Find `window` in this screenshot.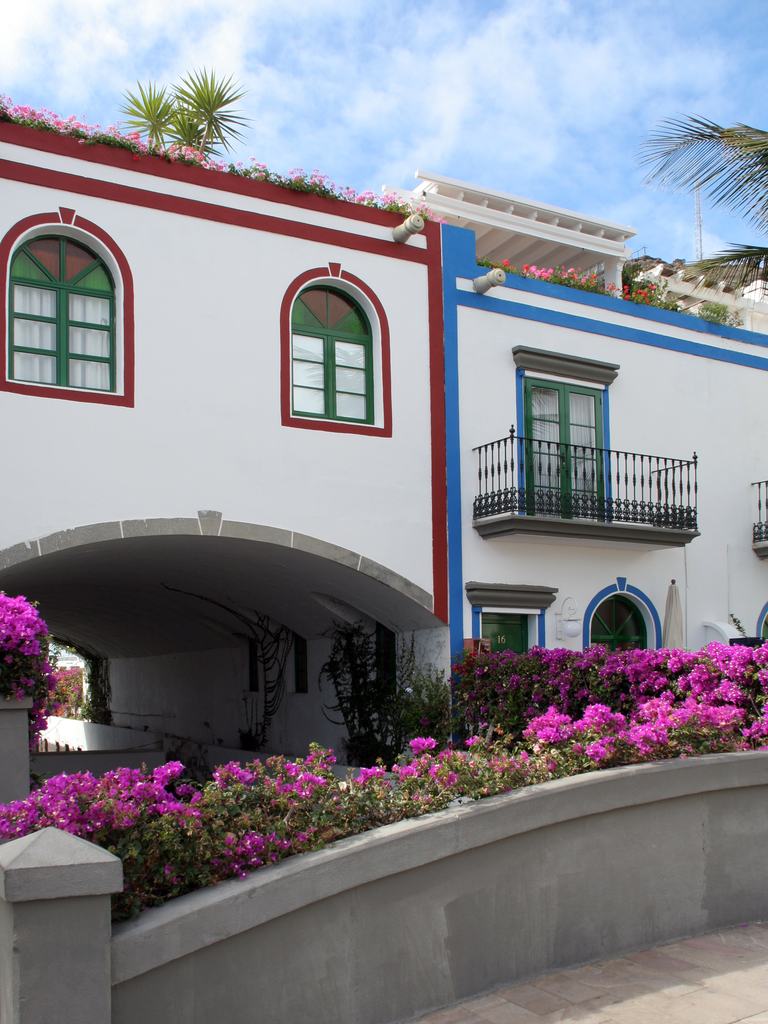
The bounding box for `window` is <region>286, 273, 377, 424</region>.
